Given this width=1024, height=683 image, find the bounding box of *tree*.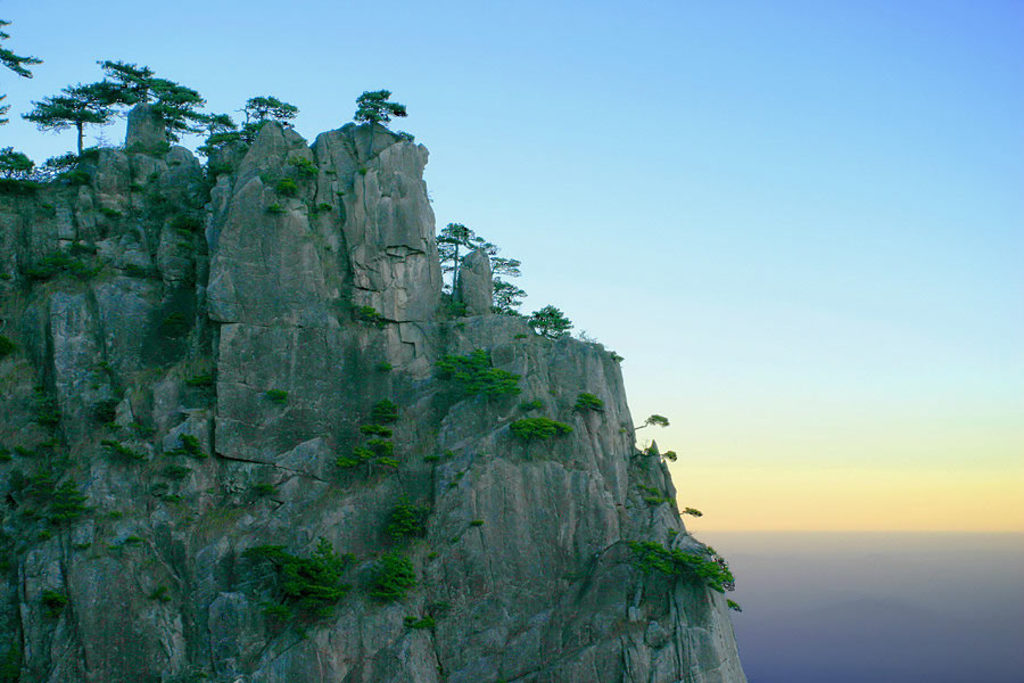
bbox=[0, 20, 44, 173].
